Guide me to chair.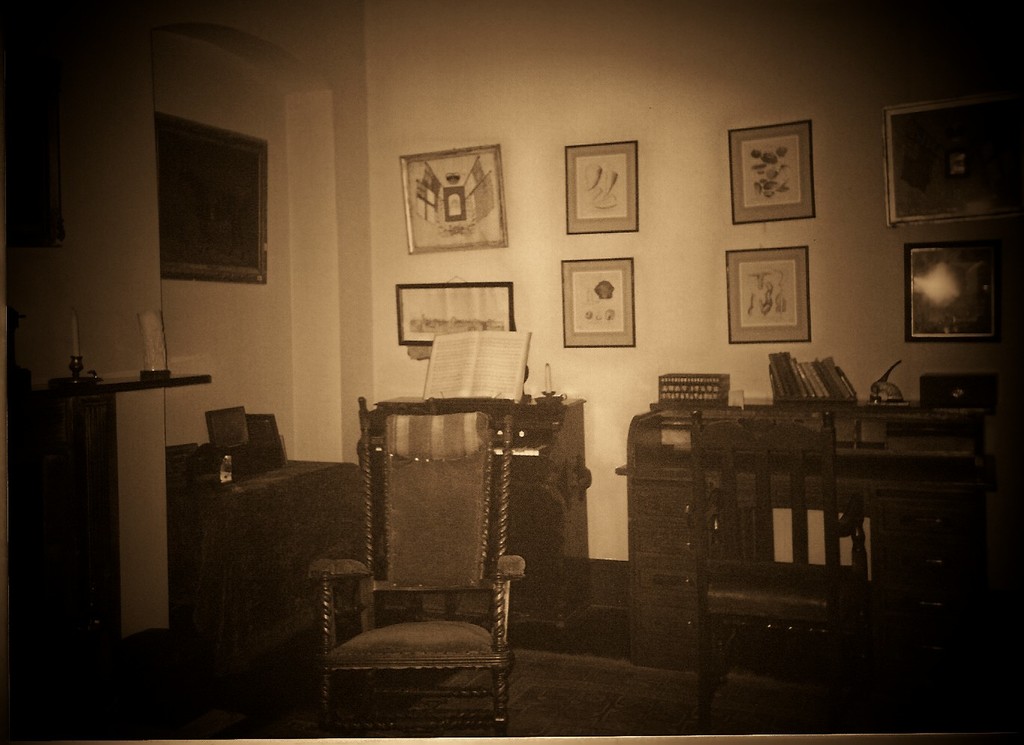
Guidance: detection(359, 395, 493, 630).
